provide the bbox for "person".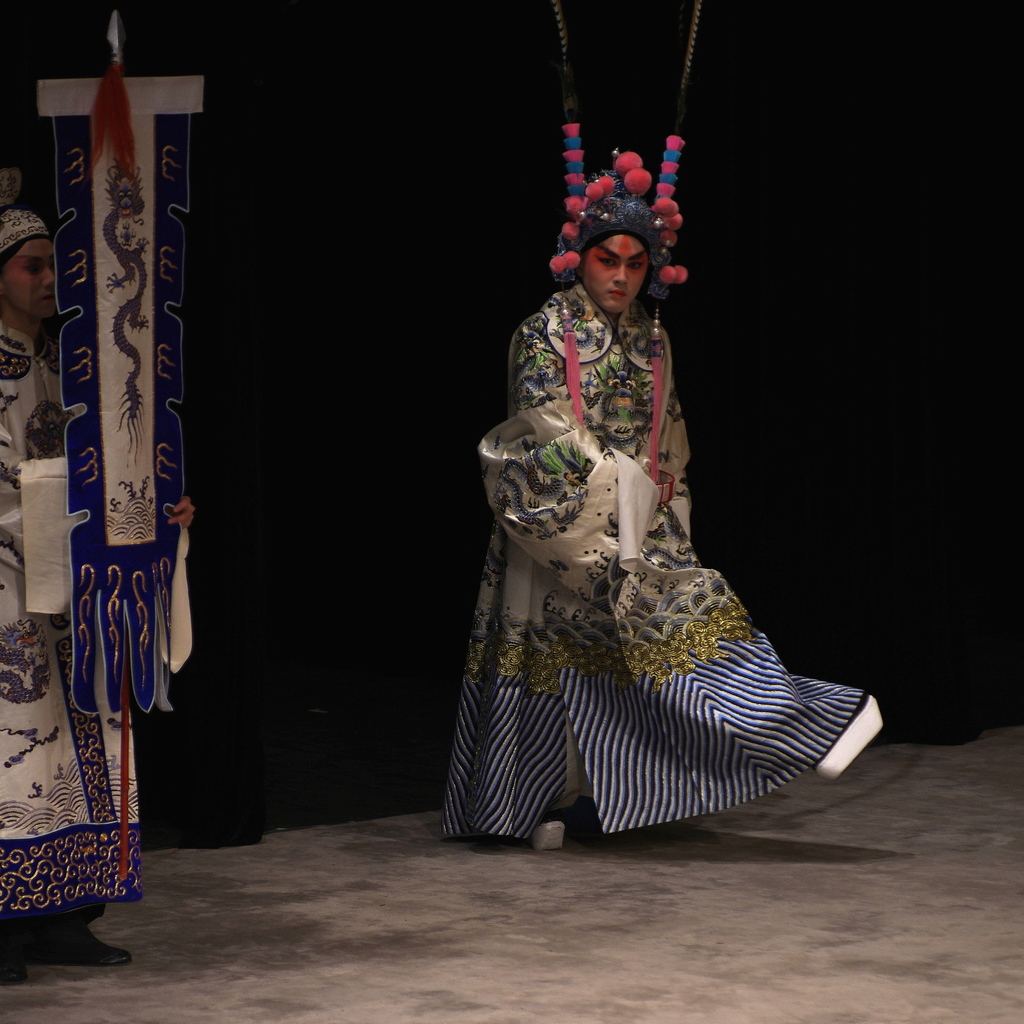
484 138 796 872.
